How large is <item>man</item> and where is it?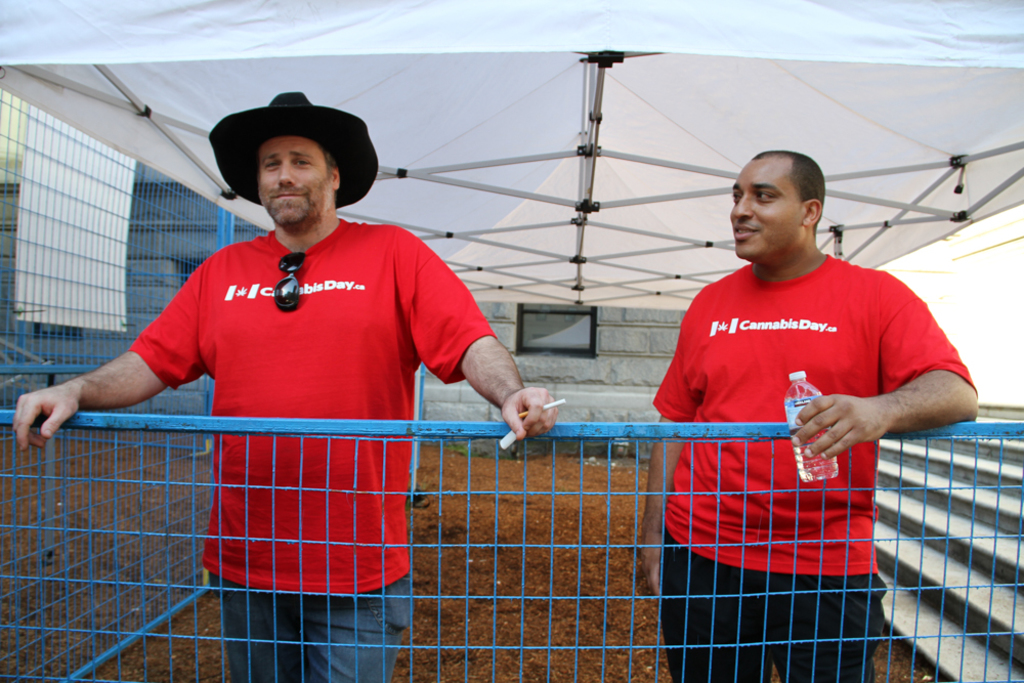
Bounding box: box(620, 137, 986, 682).
